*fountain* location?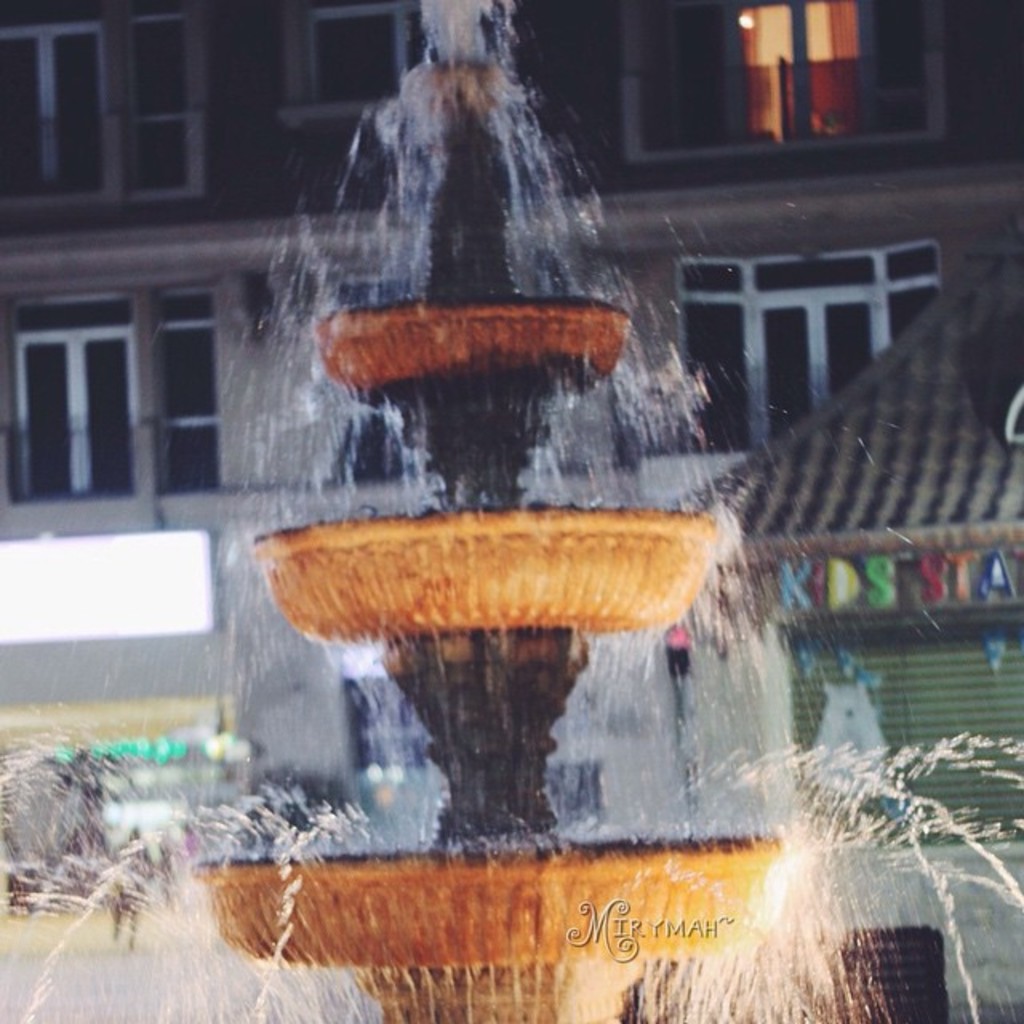
{"x1": 141, "y1": 0, "x2": 862, "y2": 952}
